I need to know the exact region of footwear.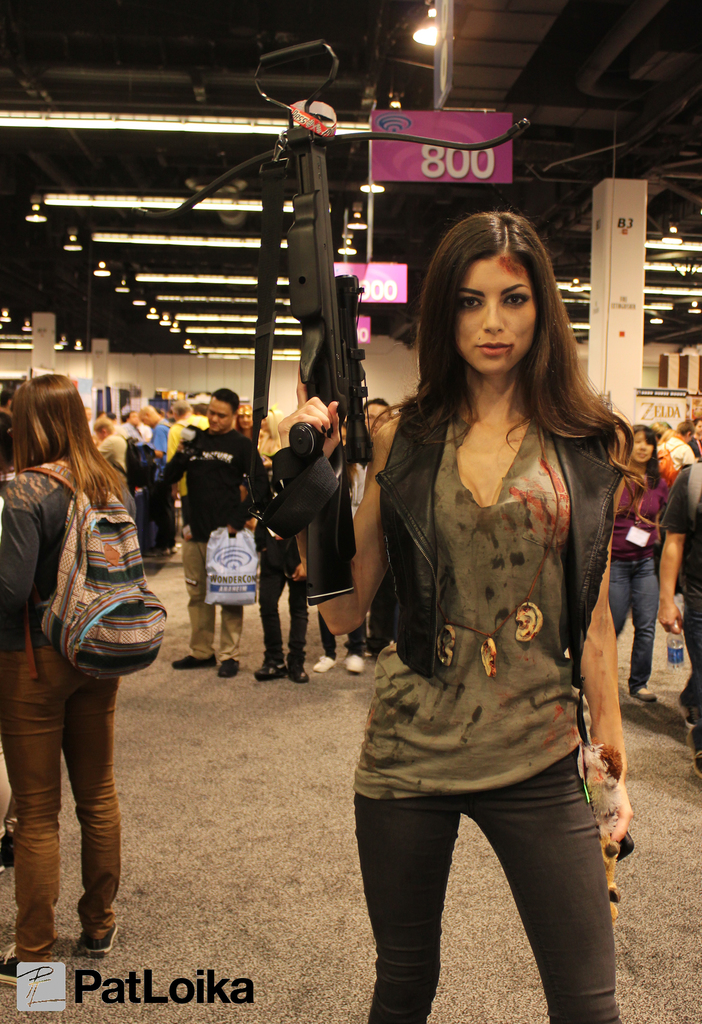
Region: bbox(312, 653, 335, 673).
